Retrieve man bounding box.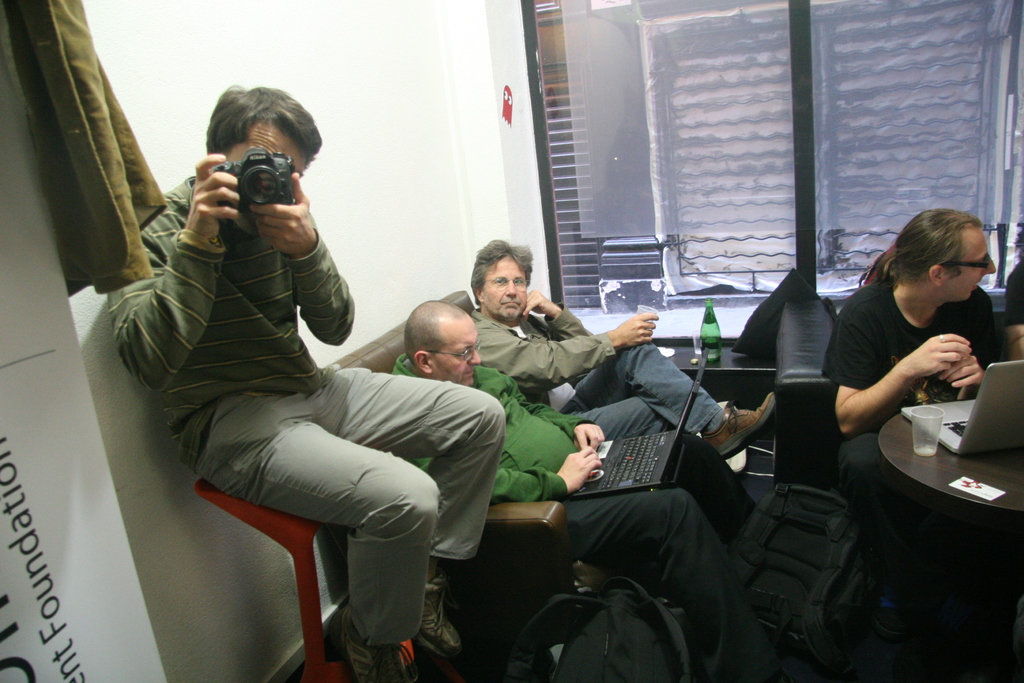
Bounding box: left=112, top=100, right=550, bottom=665.
